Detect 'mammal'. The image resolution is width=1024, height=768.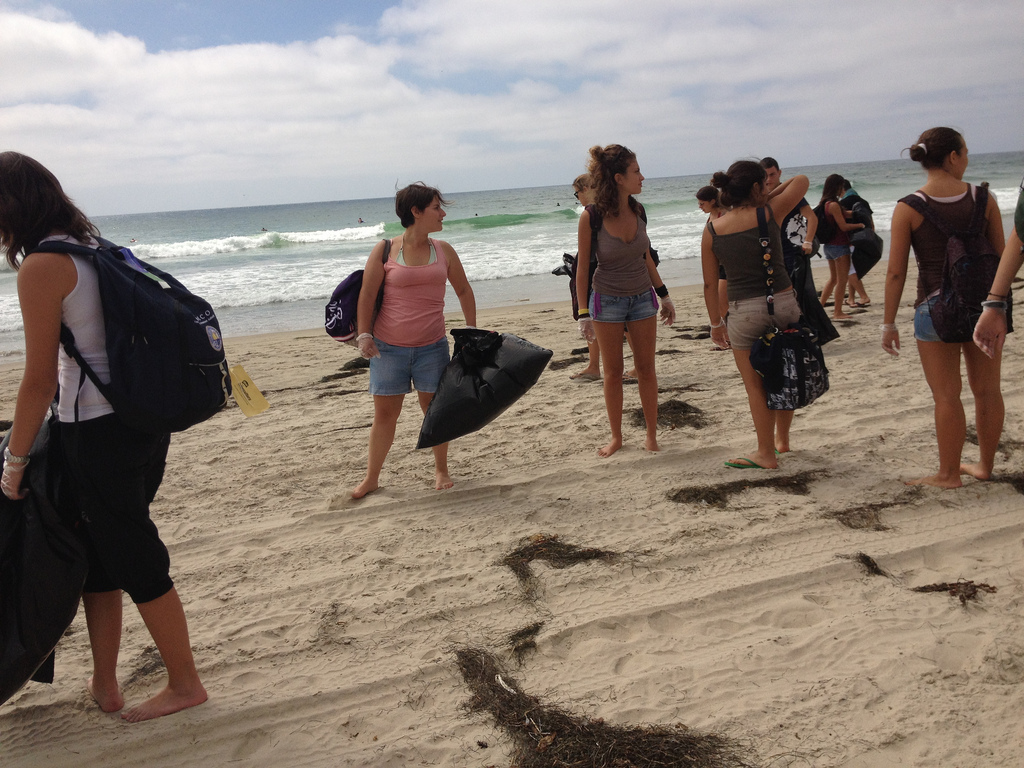
select_region(692, 186, 723, 317).
